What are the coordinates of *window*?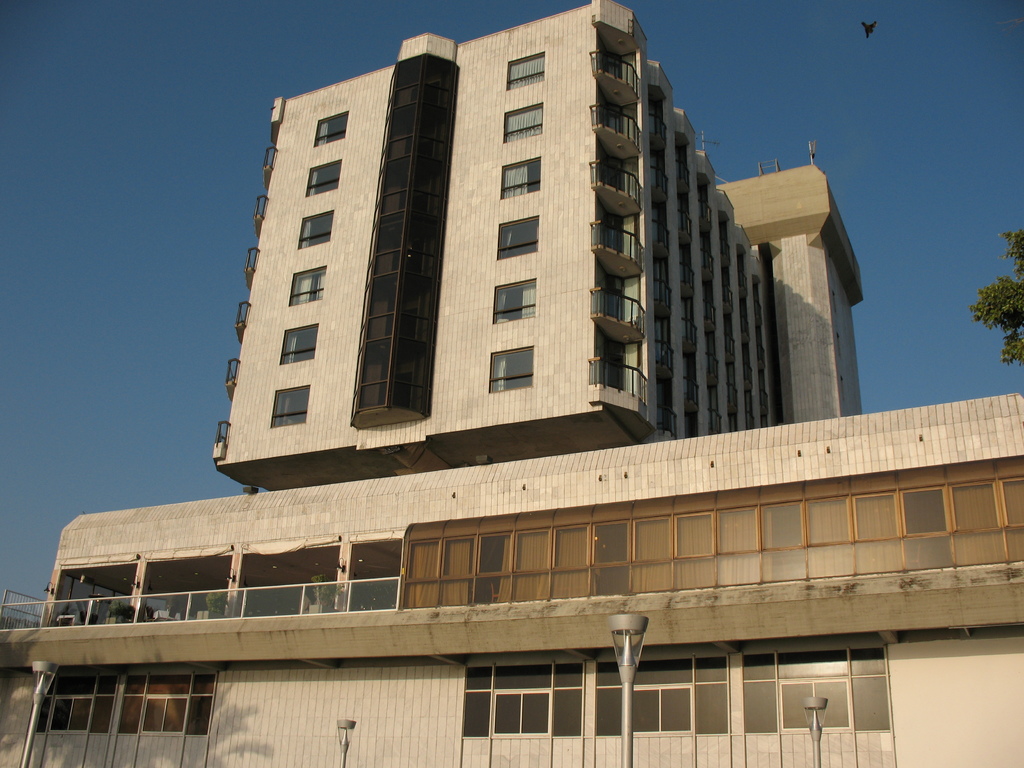
298,212,333,245.
